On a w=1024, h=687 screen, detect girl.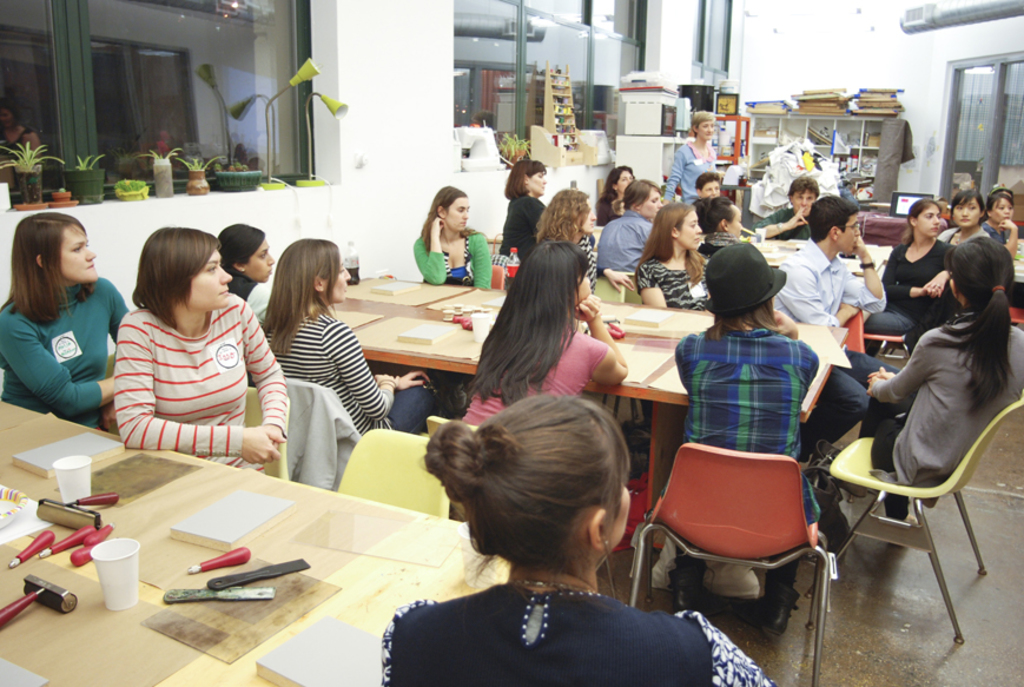
pyautogui.locateOnScreen(223, 210, 275, 318).
